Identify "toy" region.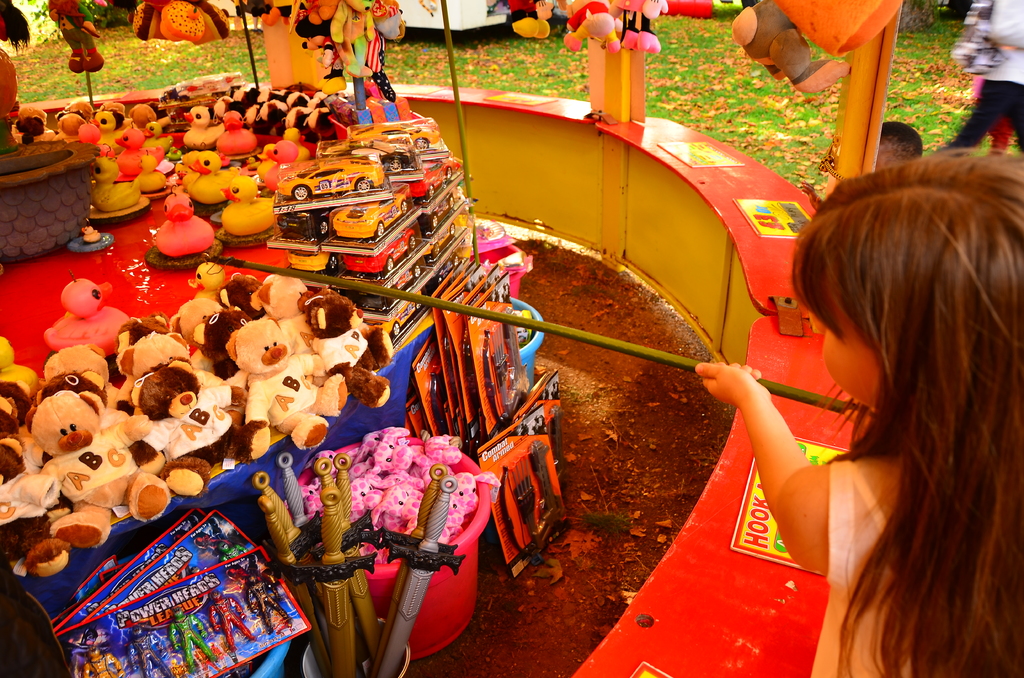
Region: bbox=(225, 567, 246, 593).
